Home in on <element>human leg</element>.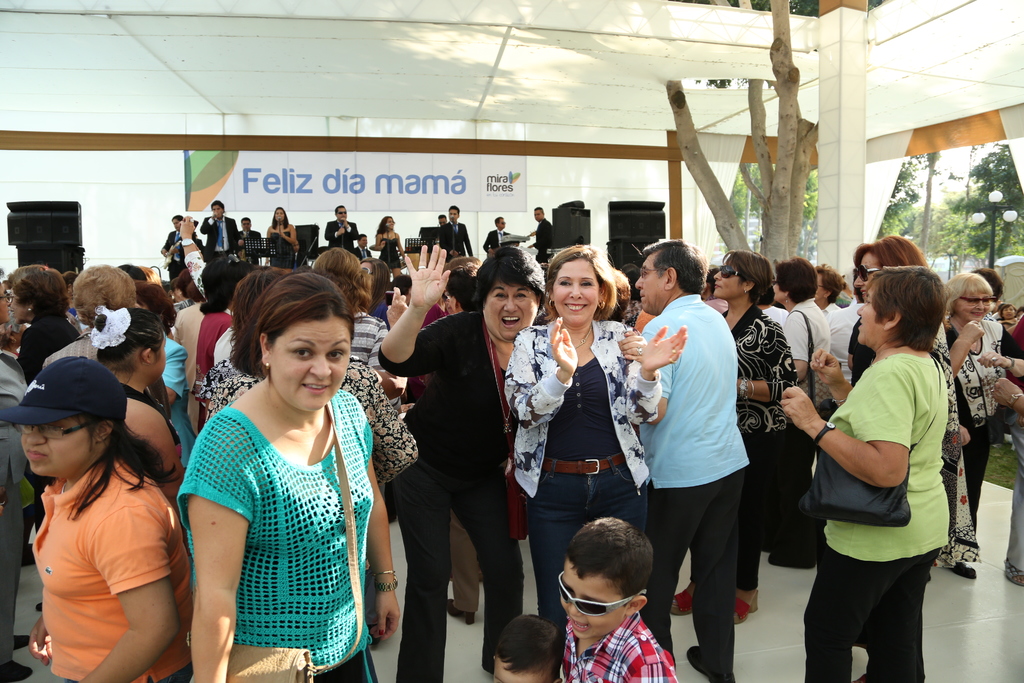
Homed in at 641:466:712:654.
